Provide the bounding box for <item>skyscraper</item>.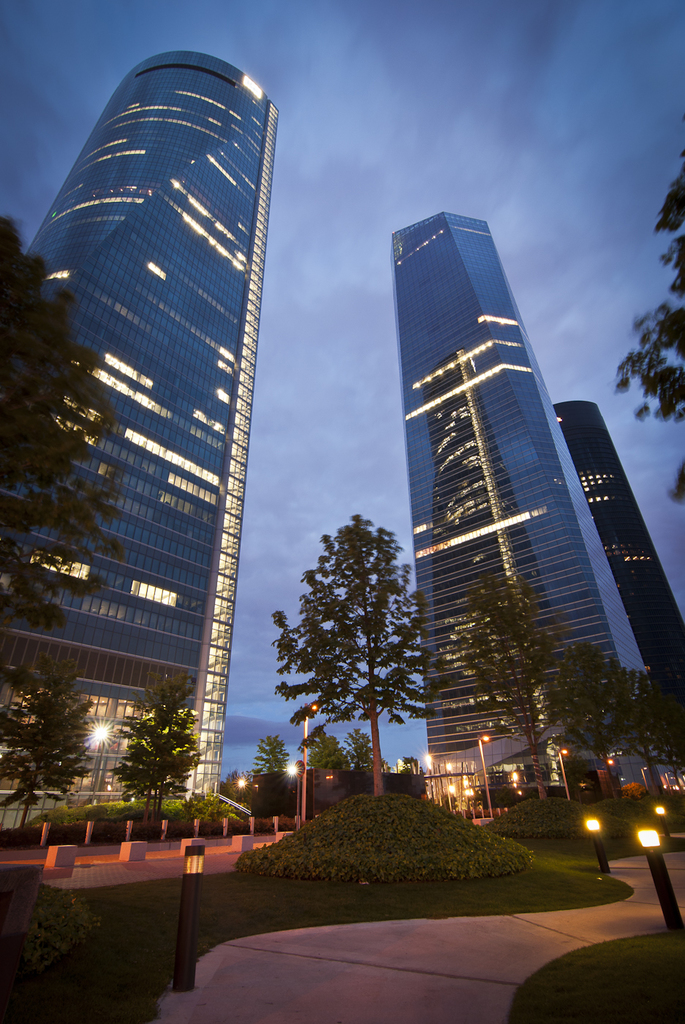
<box>554,396,684,775</box>.
